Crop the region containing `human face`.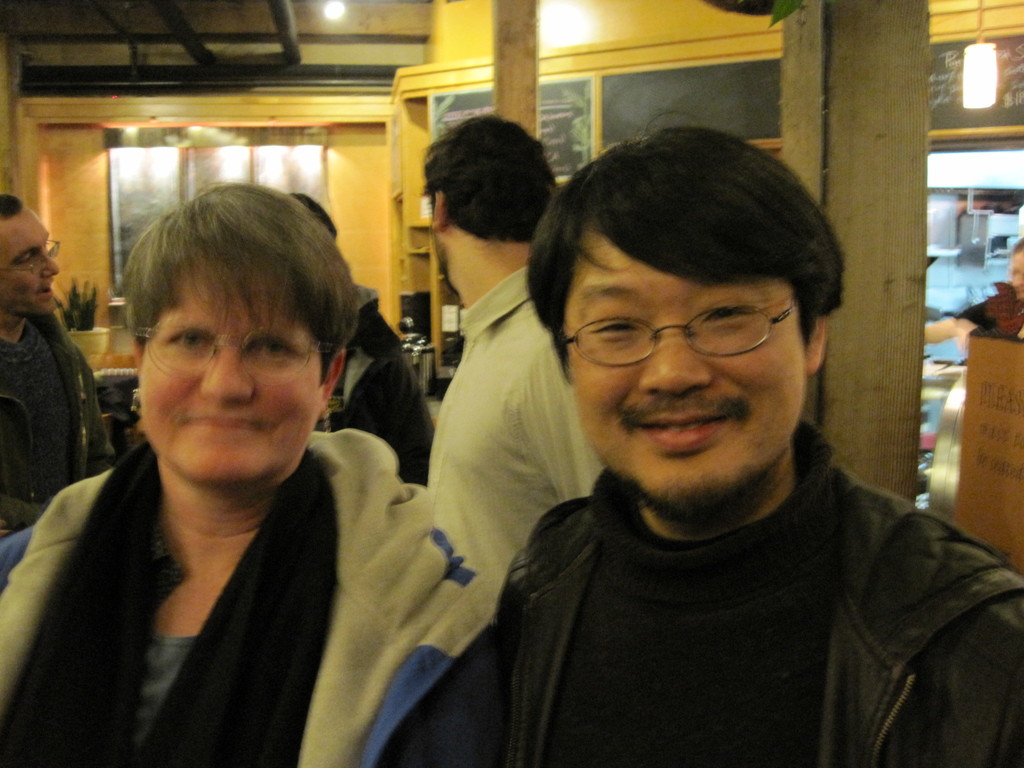
Crop region: detection(141, 271, 321, 482).
